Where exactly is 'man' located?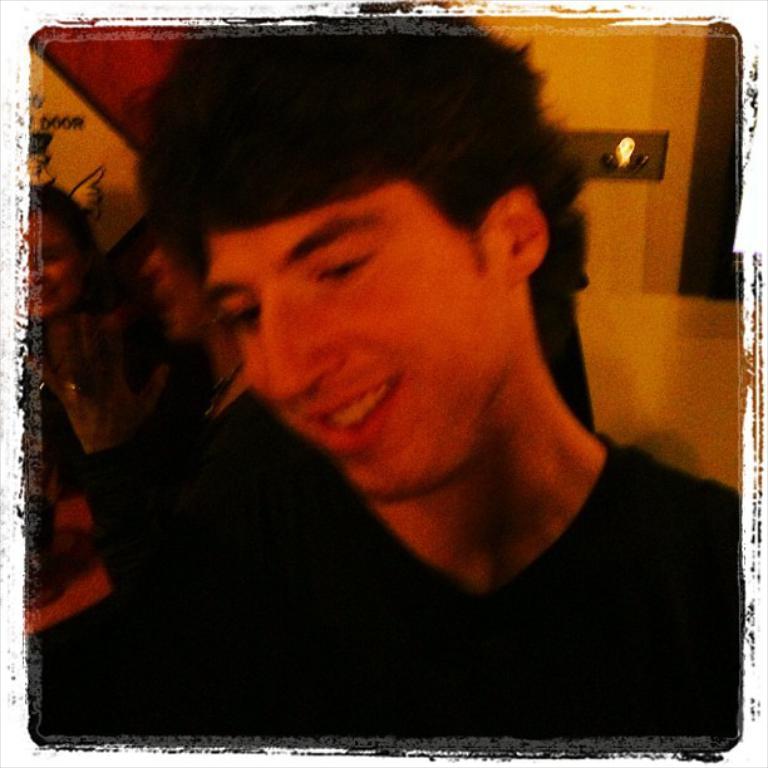
Its bounding box is <region>59, 21, 737, 747</region>.
